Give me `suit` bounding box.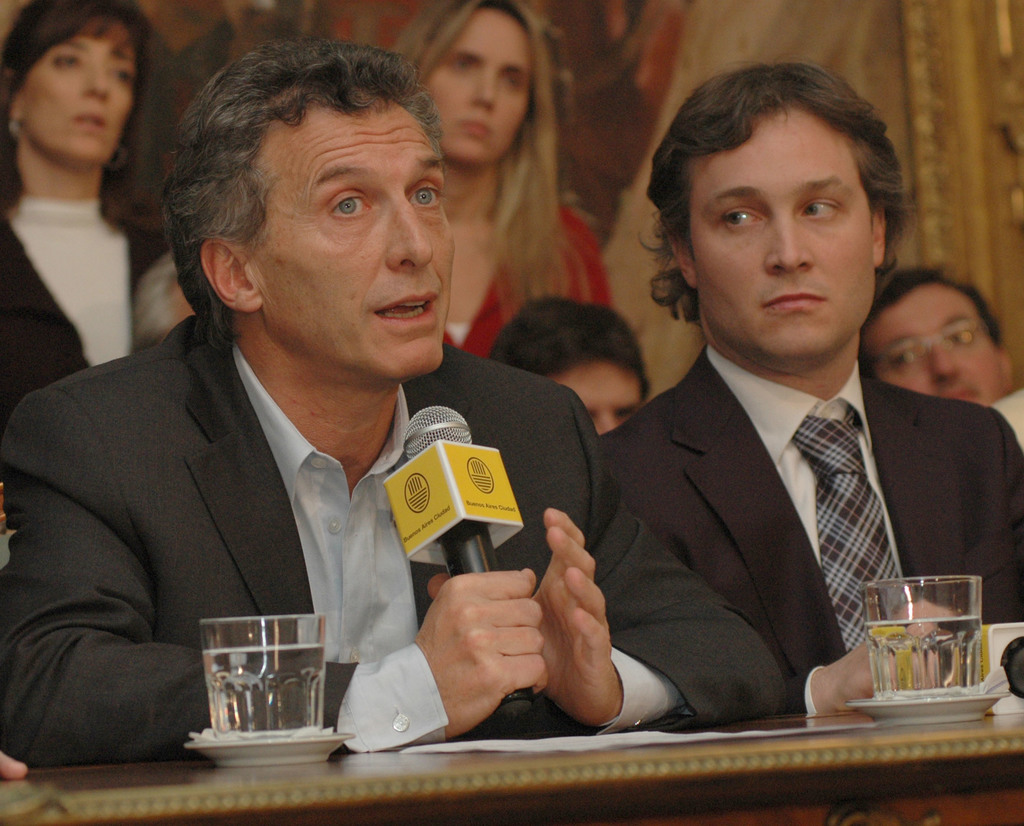
<bbox>0, 202, 171, 406</bbox>.
